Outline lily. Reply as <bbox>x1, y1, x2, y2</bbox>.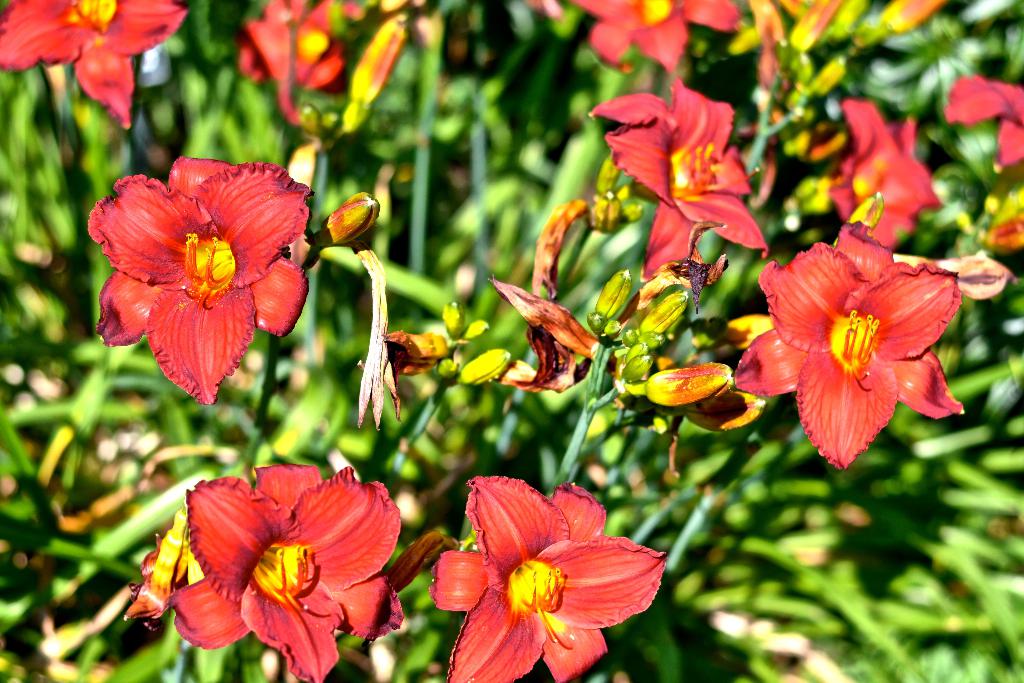
<bbox>828, 100, 945, 252</bbox>.
